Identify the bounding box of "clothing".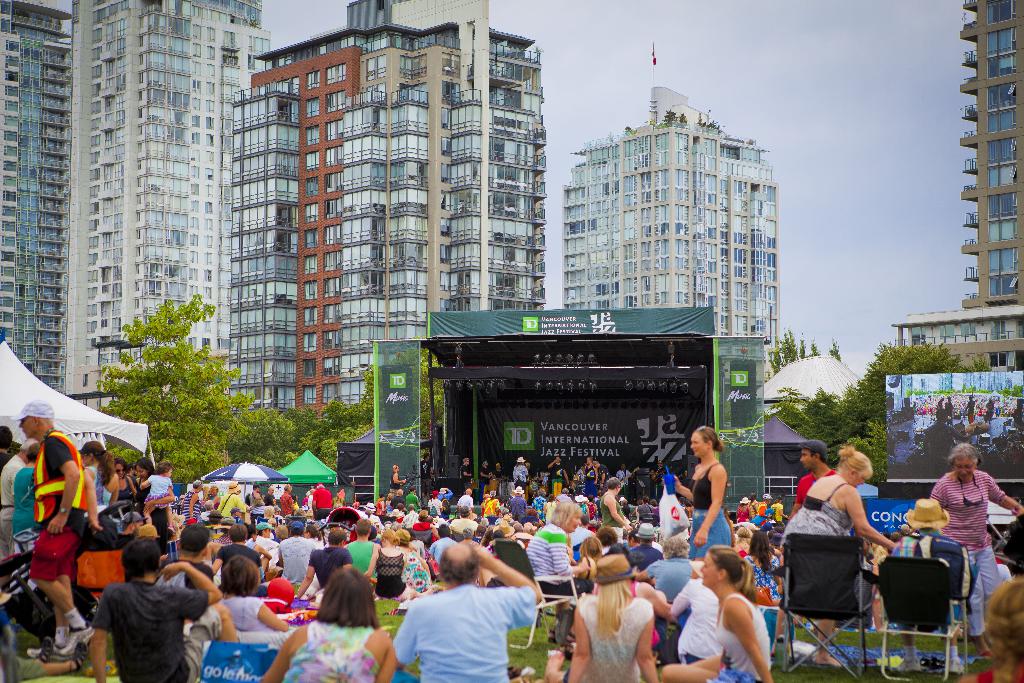
783/483/848/554.
